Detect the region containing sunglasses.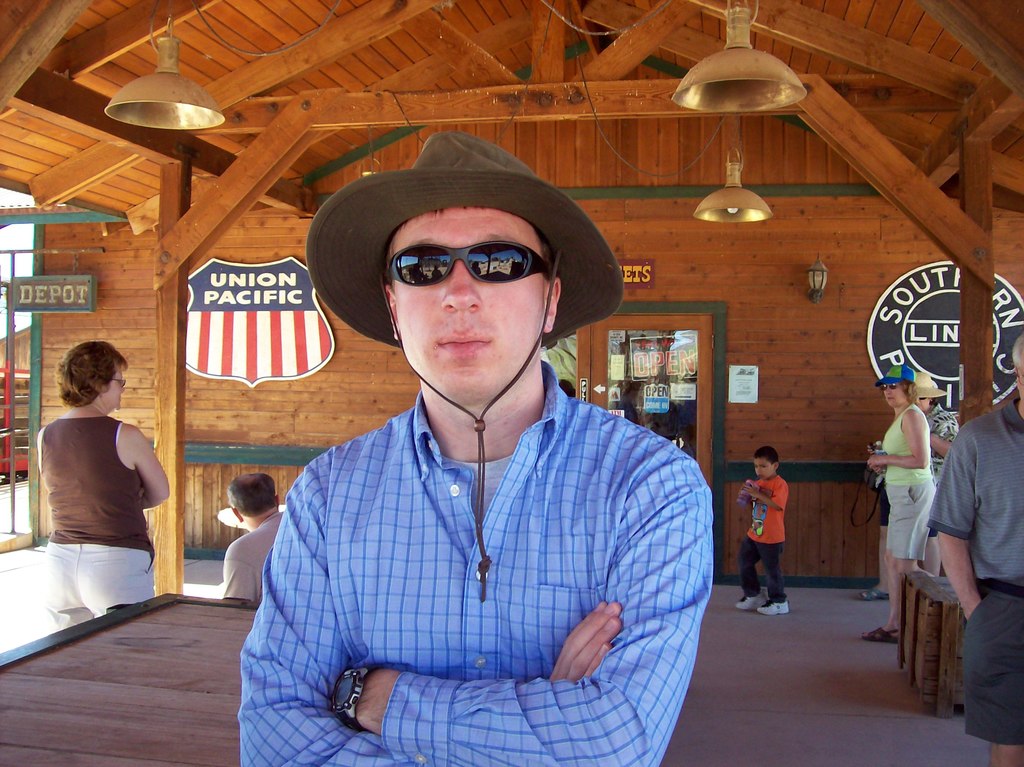
(387,239,552,288).
